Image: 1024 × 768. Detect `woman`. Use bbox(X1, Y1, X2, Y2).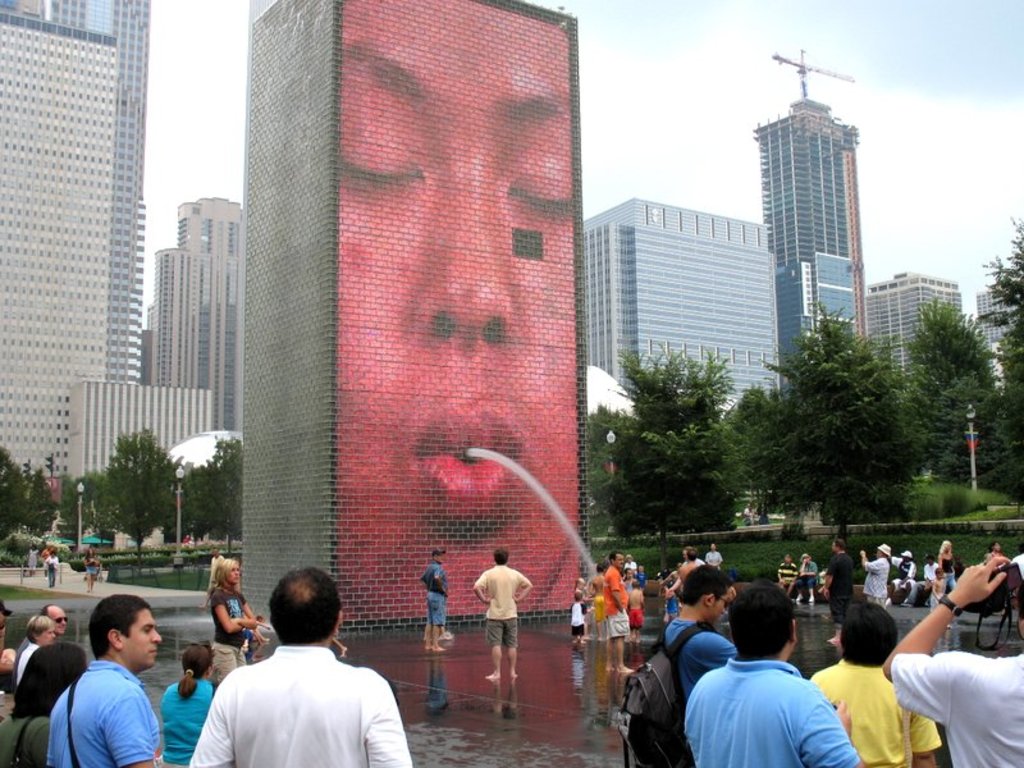
bbox(84, 548, 101, 595).
